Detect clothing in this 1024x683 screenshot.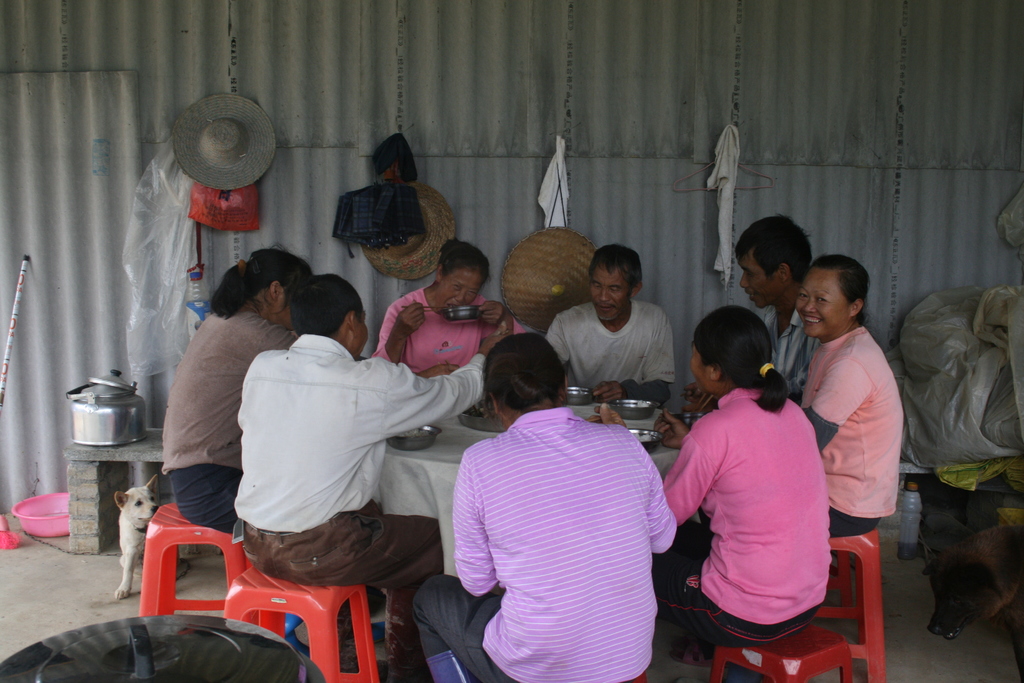
Detection: left=440, top=373, right=684, bottom=679.
